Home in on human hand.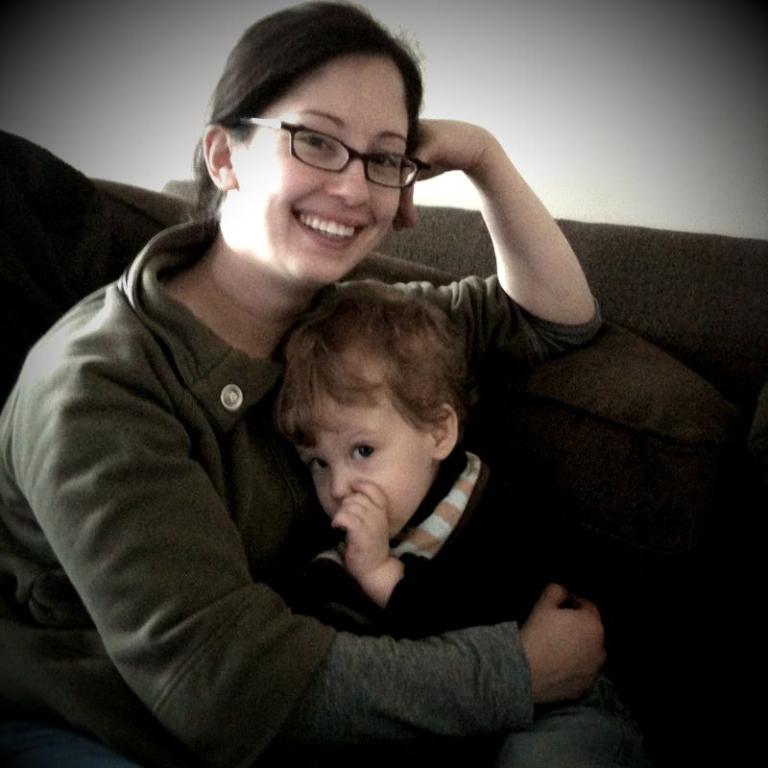
Homed in at bbox=(329, 481, 394, 576).
